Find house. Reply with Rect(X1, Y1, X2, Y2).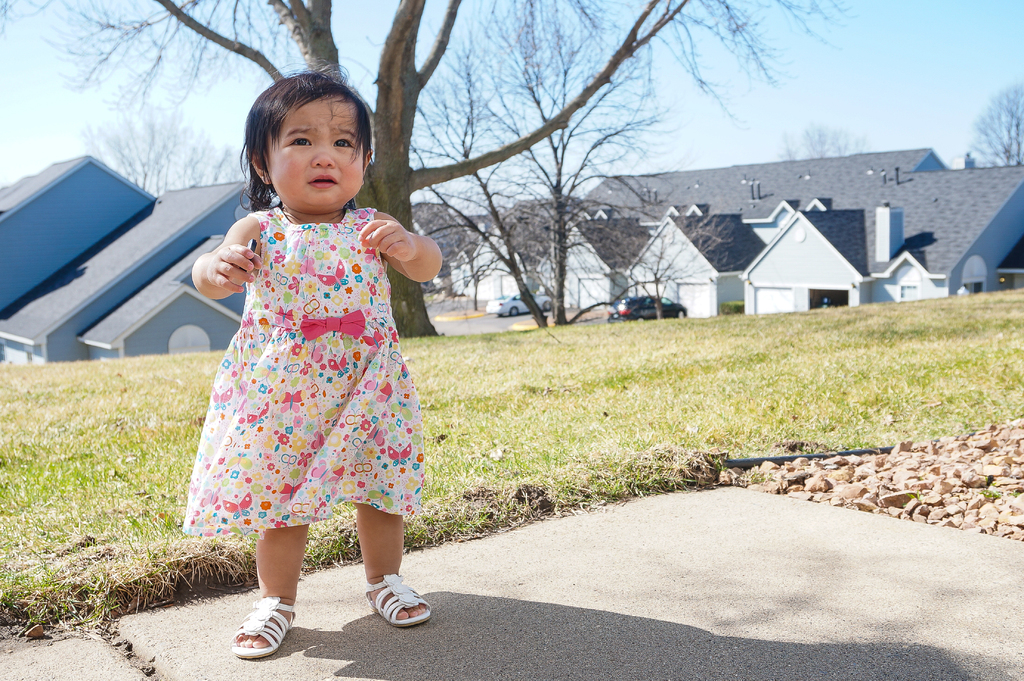
Rect(0, 157, 259, 363).
